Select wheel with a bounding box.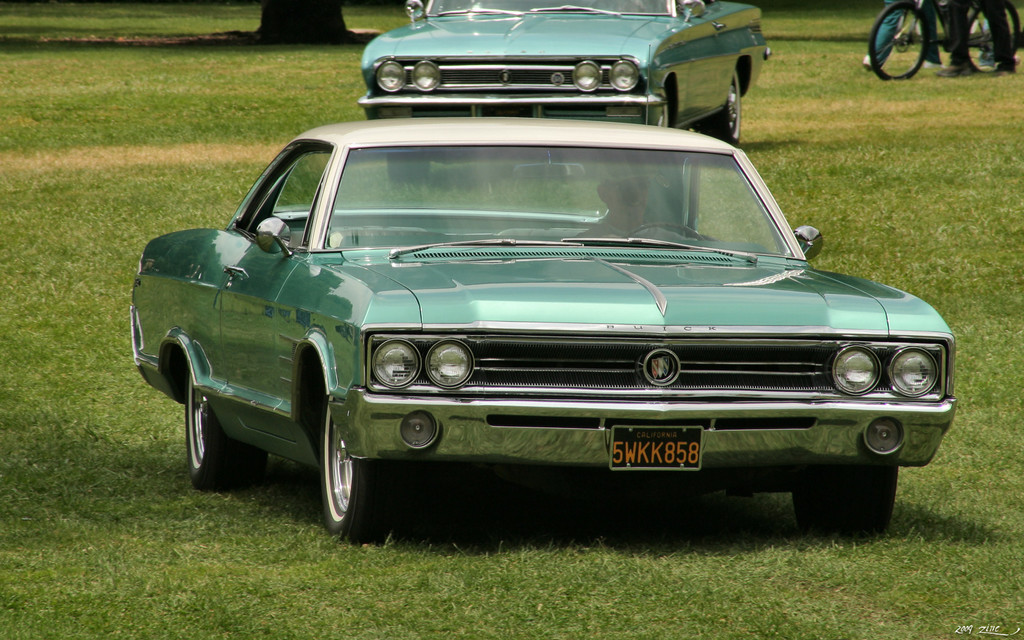
<box>186,367,271,488</box>.
